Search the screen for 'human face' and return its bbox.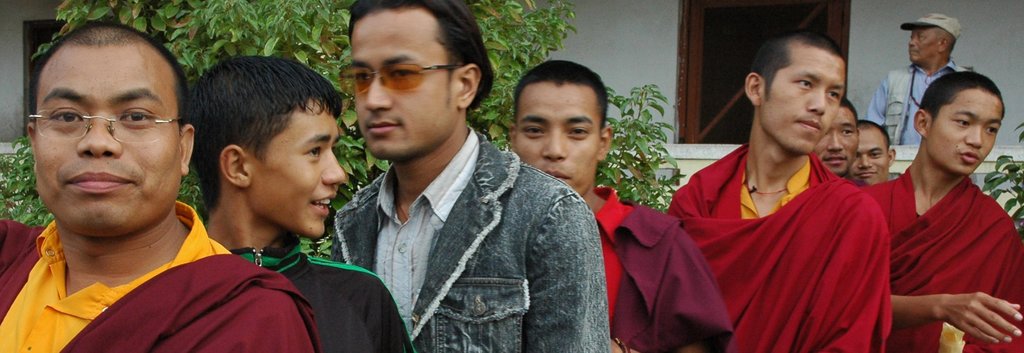
Found: (929, 92, 1004, 175).
